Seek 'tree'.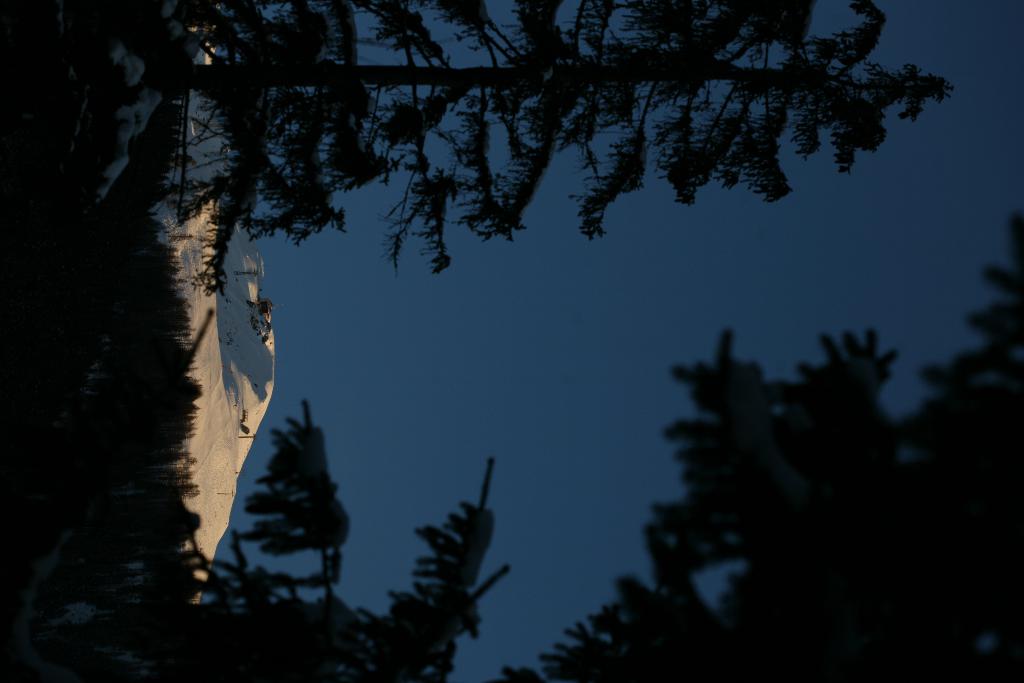
Rect(497, 210, 1023, 682).
